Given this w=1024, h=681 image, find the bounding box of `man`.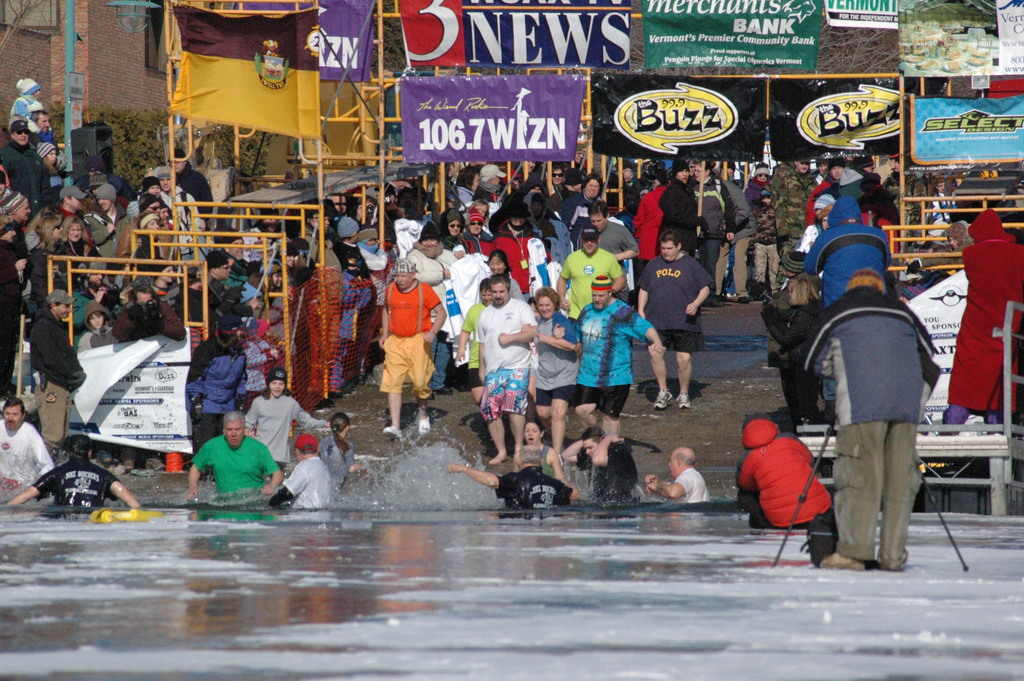
left=377, top=249, right=444, bottom=437.
